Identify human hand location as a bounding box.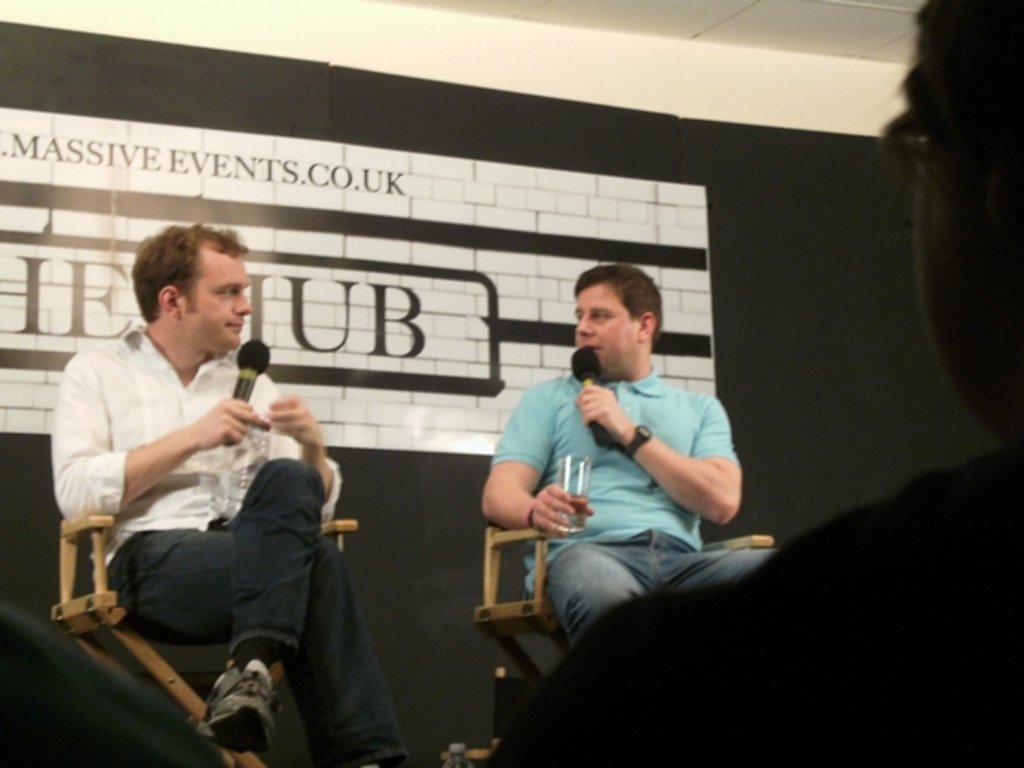
locate(570, 379, 628, 430).
